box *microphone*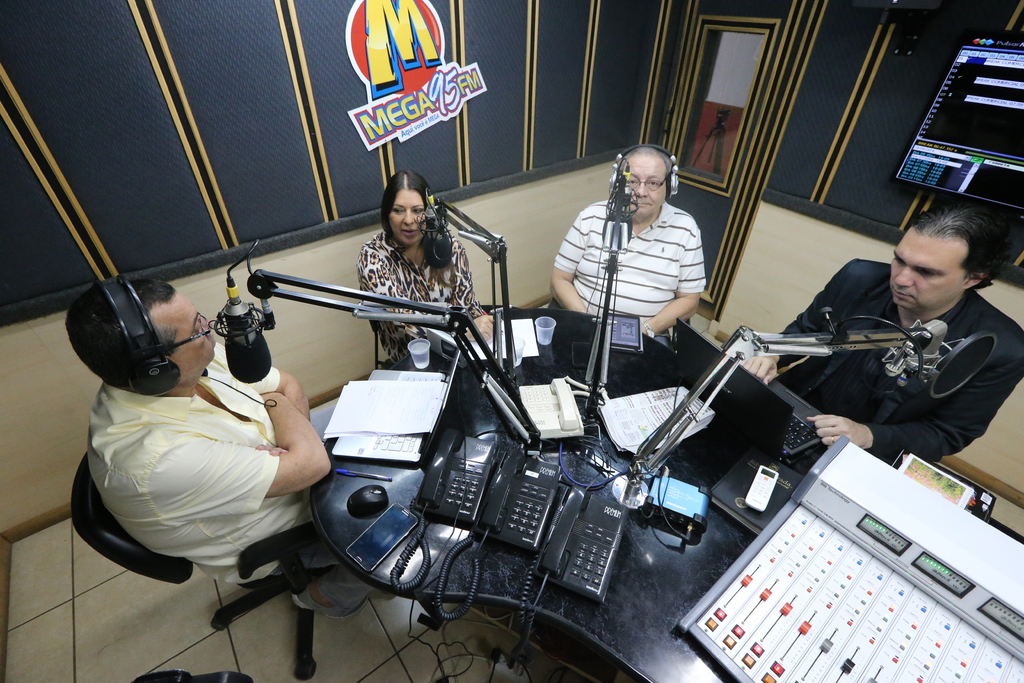
x1=902 y1=317 x2=945 y2=392
